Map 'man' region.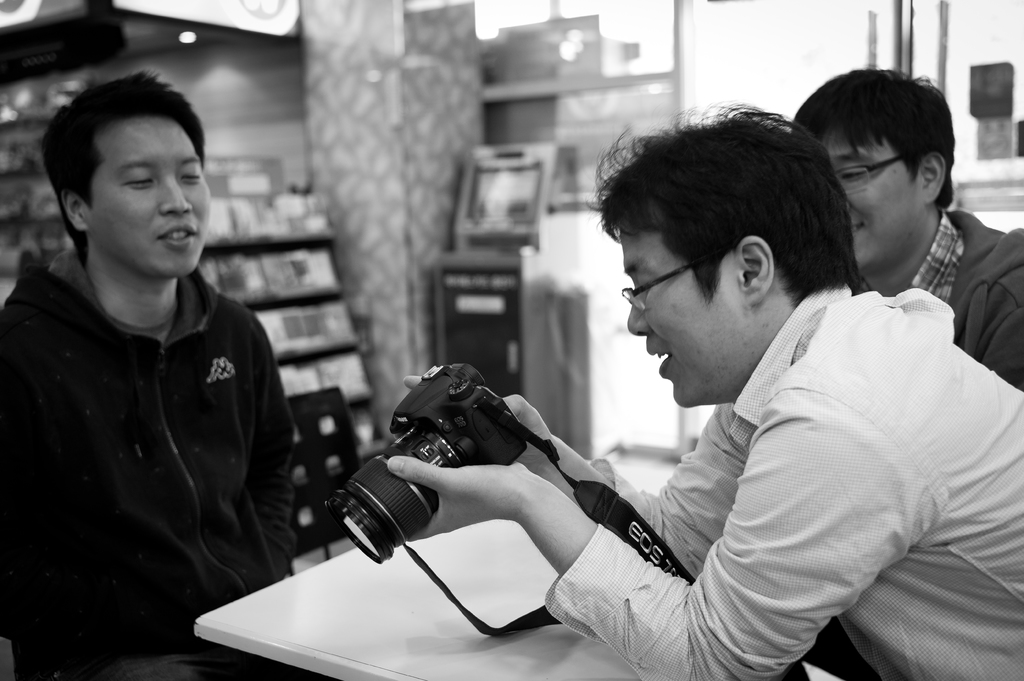
Mapped to Rect(3, 86, 319, 653).
